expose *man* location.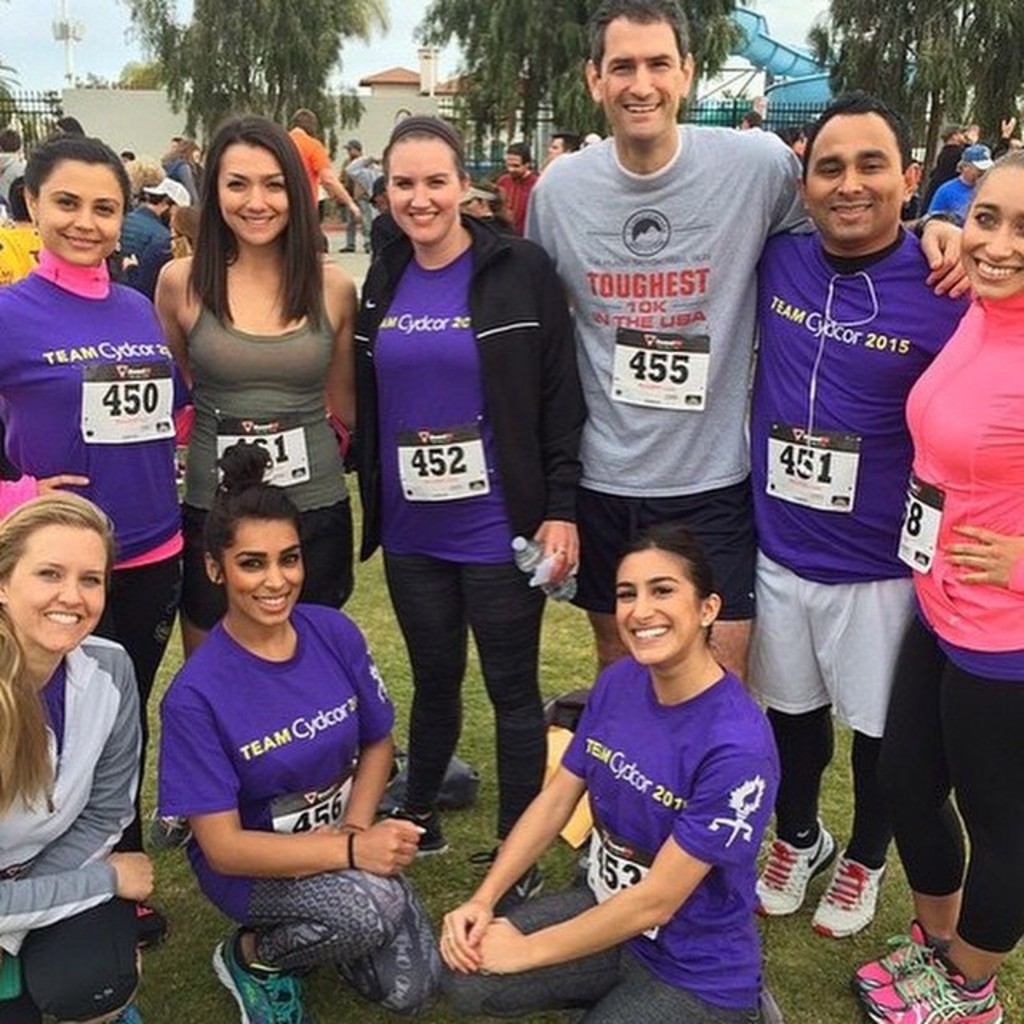
Exposed at <region>522, 0, 971, 672</region>.
